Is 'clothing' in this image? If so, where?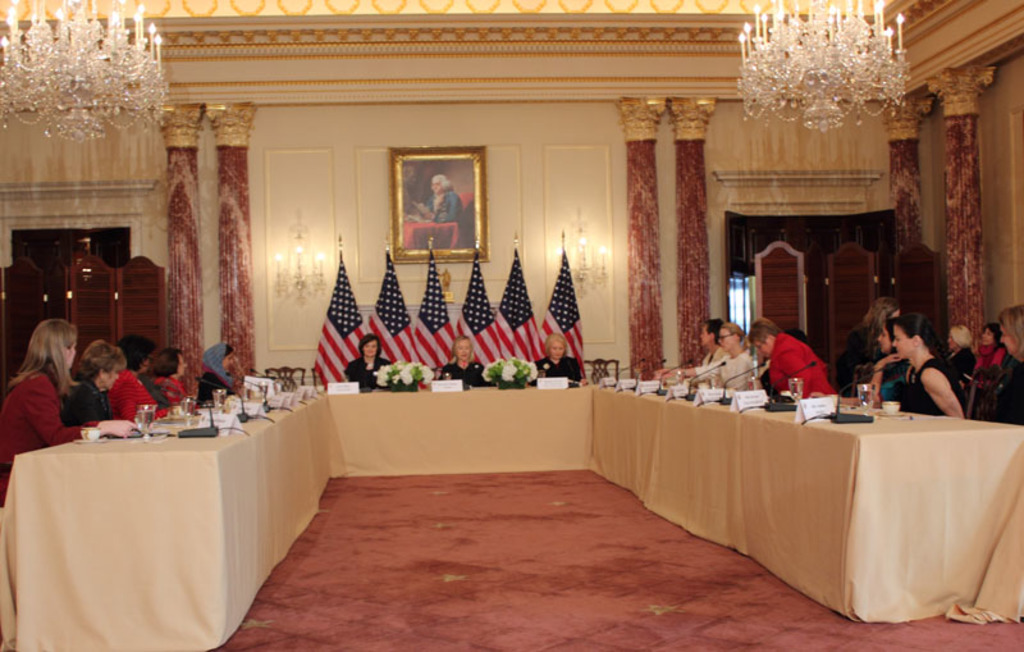
Yes, at <bbox>349, 355, 396, 386</bbox>.
